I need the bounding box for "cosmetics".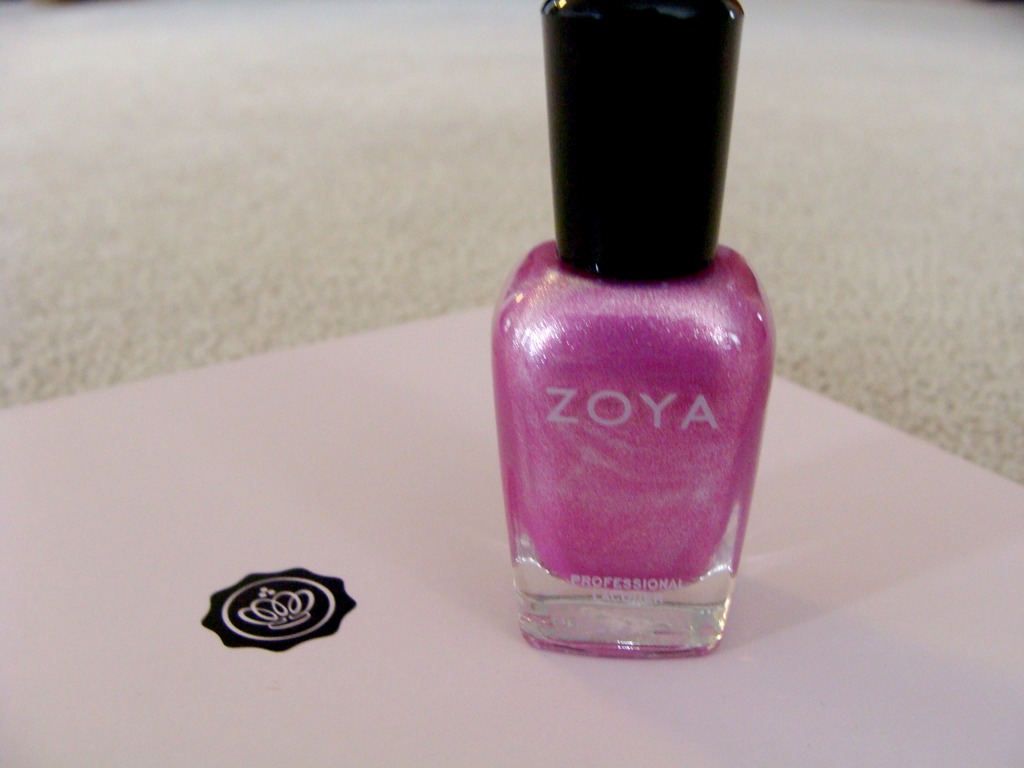
Here it is: bbox=(500, 0, 756, 680).
